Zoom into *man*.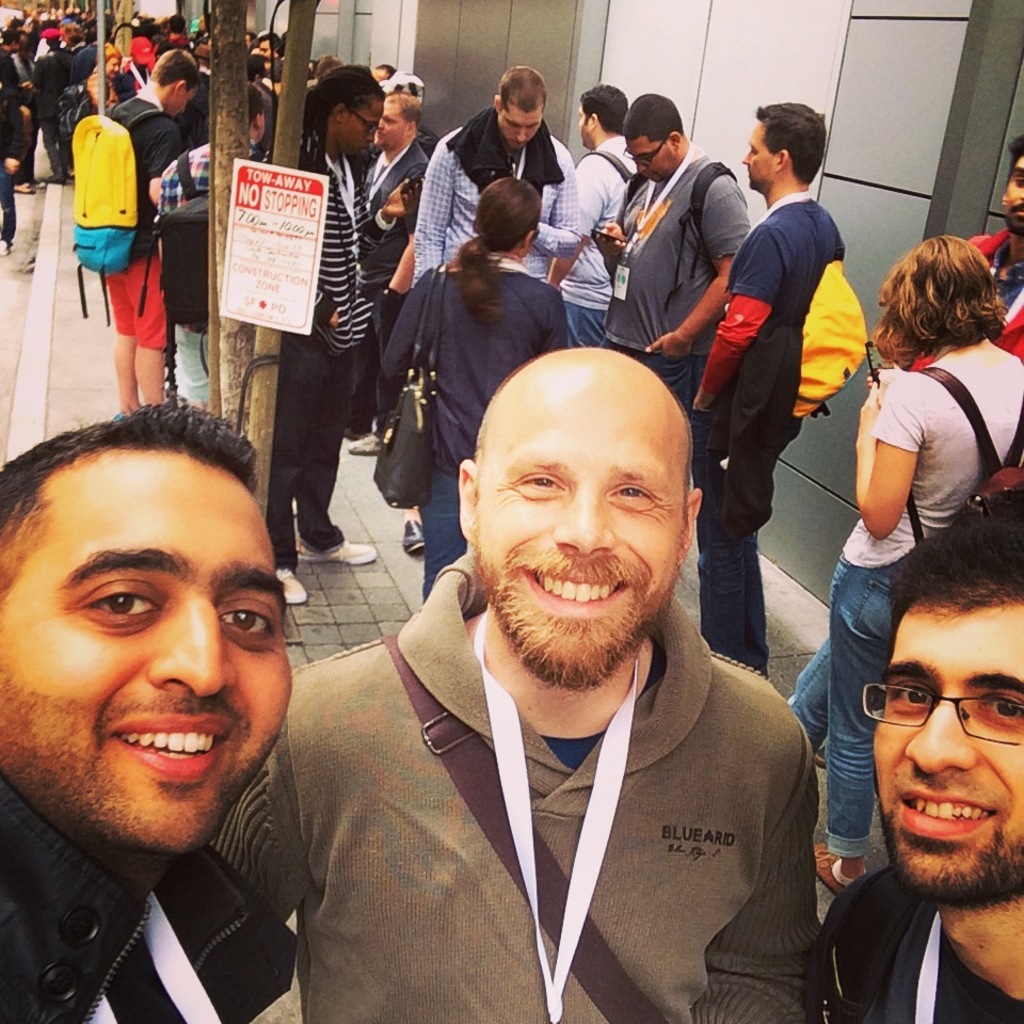
Zoom target: {"x1": 913, "y1": 138, "x2": 1023, "y2": 366}.
